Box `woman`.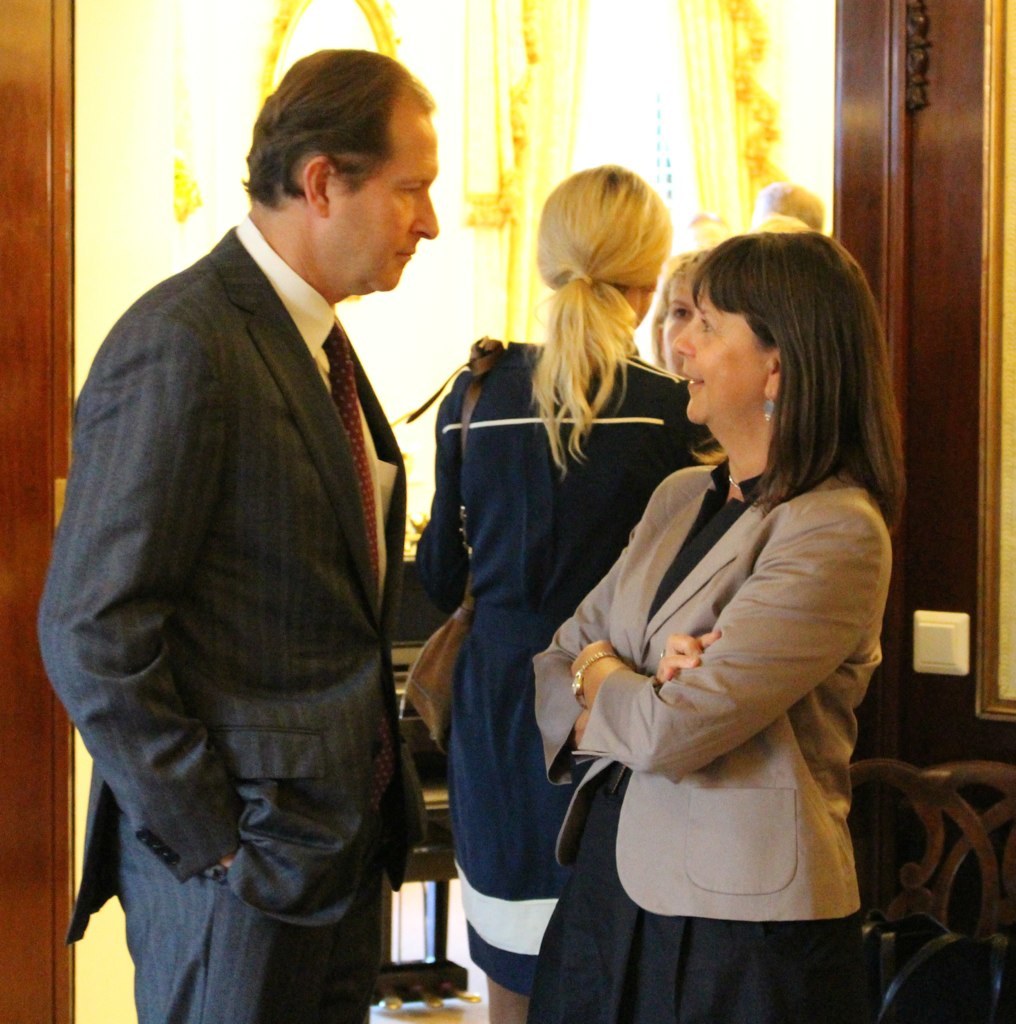
<bbox>654, 242, 718, 380</bbox>.
